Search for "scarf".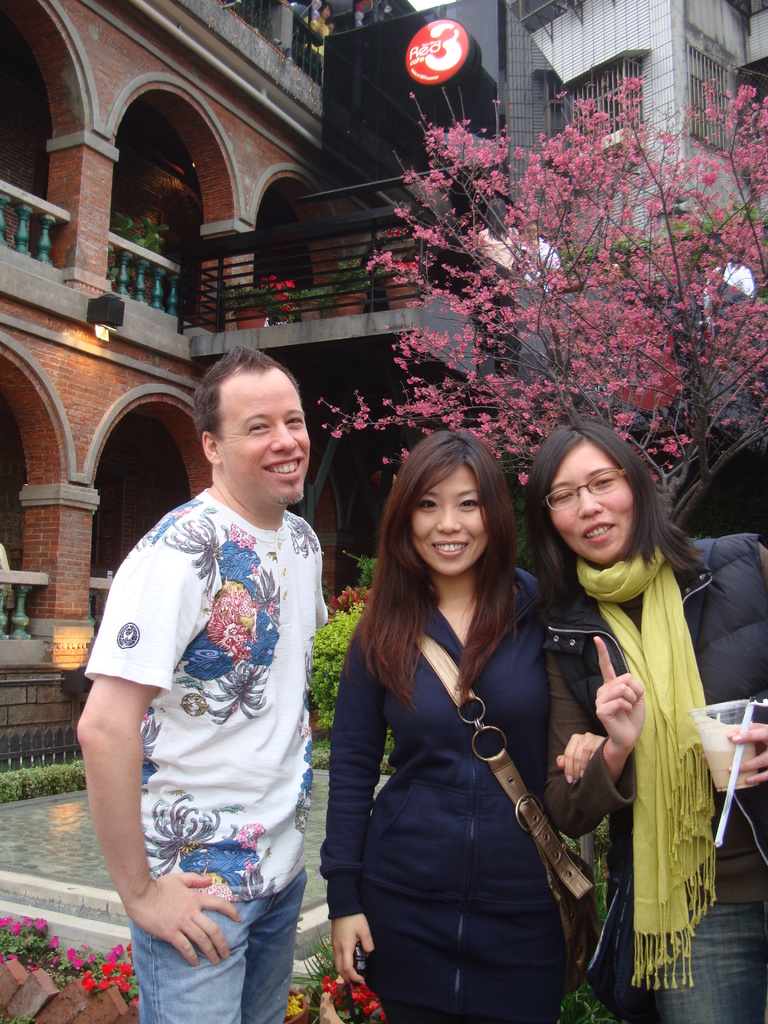
Found at locate(563, 538, 714, 993).
